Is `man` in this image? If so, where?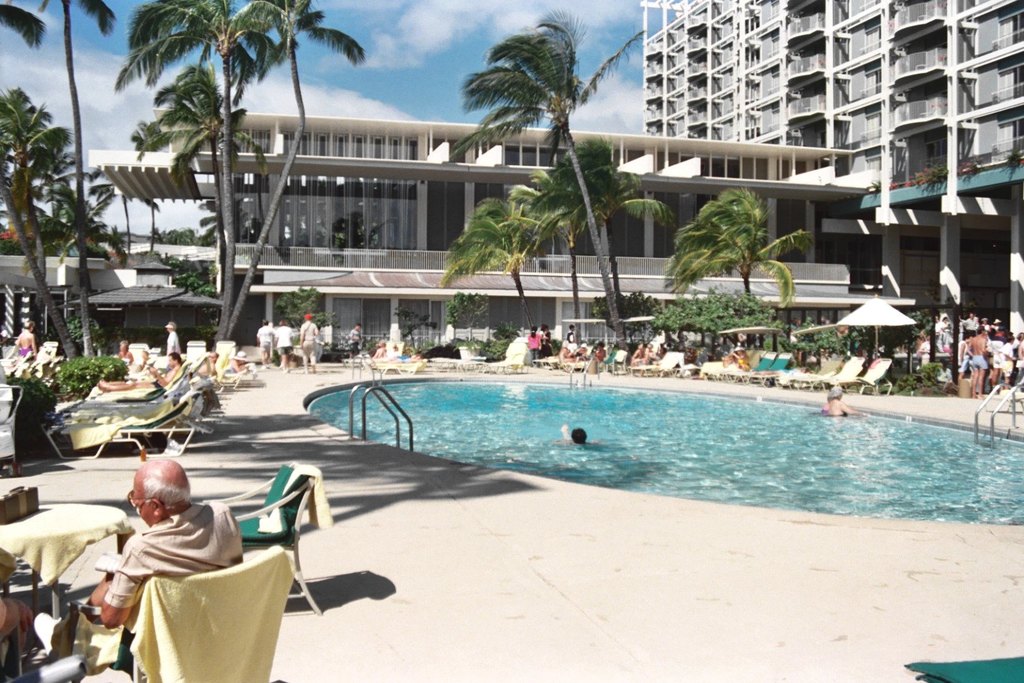
Yes, at x1=0, y1=544, x2=36, y2=682.
